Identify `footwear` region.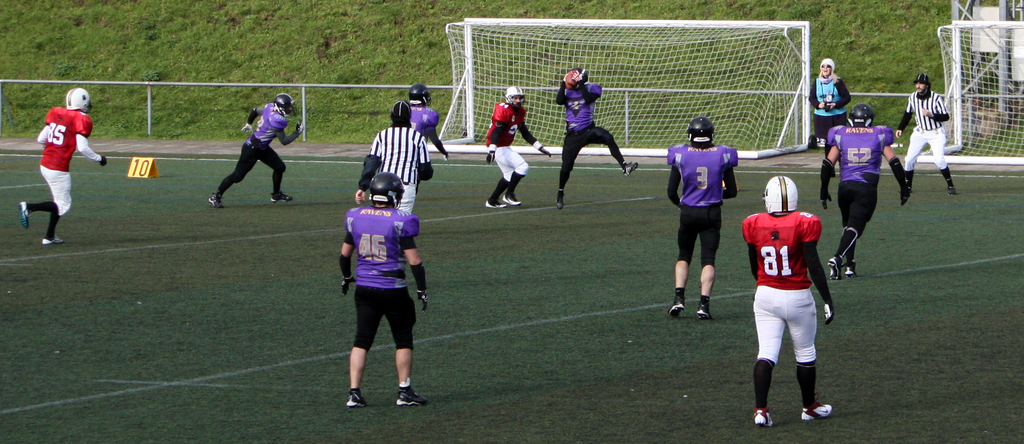
Region: box(845, 261, 855, 279).
